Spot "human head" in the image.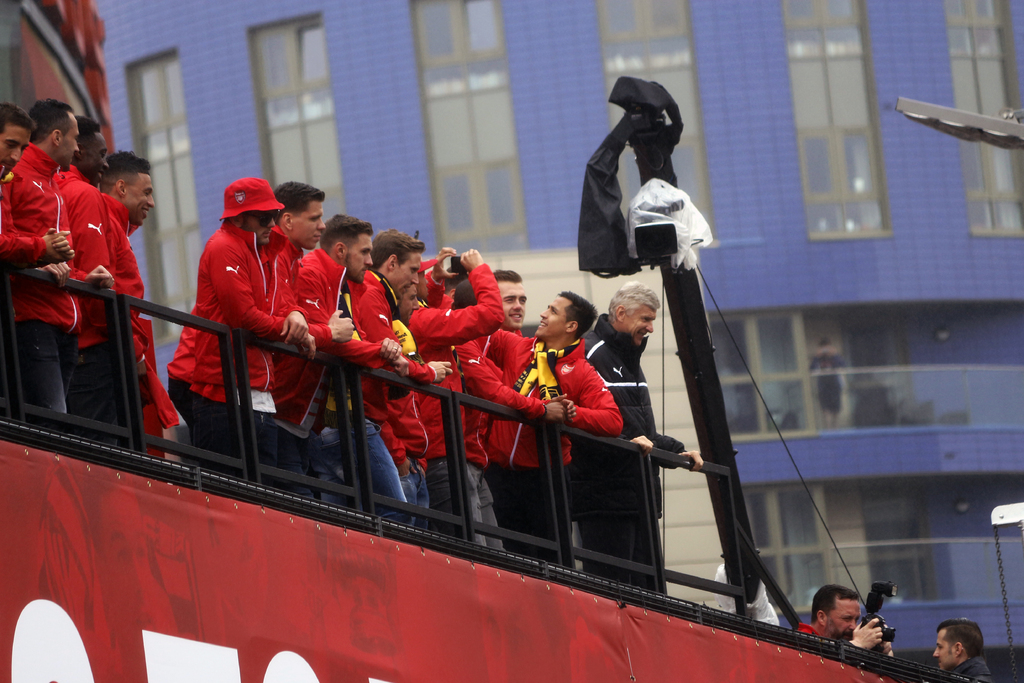
"human head" found at [left=931, top=620, right=986, bottom=675].
